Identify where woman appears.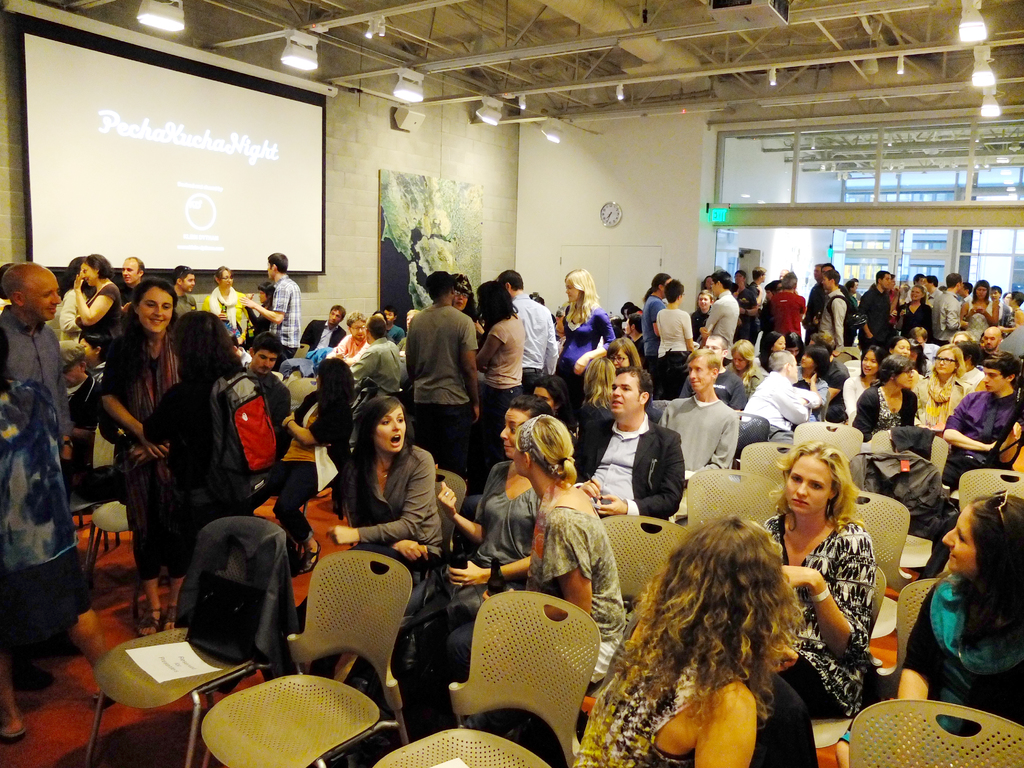
Appears at 478:280:535:452.
